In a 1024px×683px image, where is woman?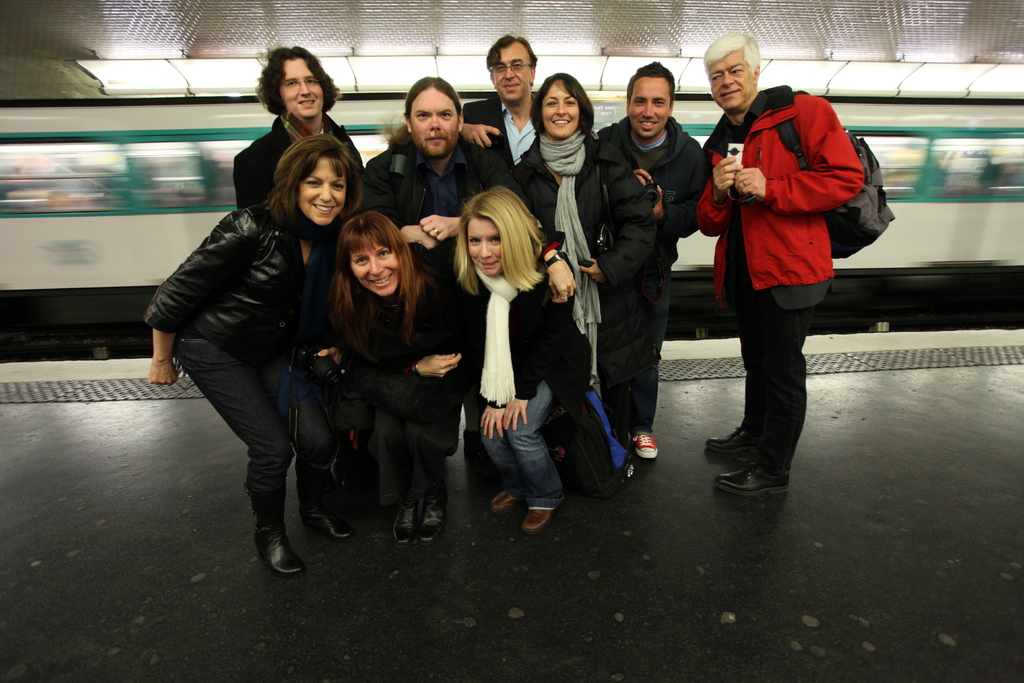
(497, 70, 657, 470).
